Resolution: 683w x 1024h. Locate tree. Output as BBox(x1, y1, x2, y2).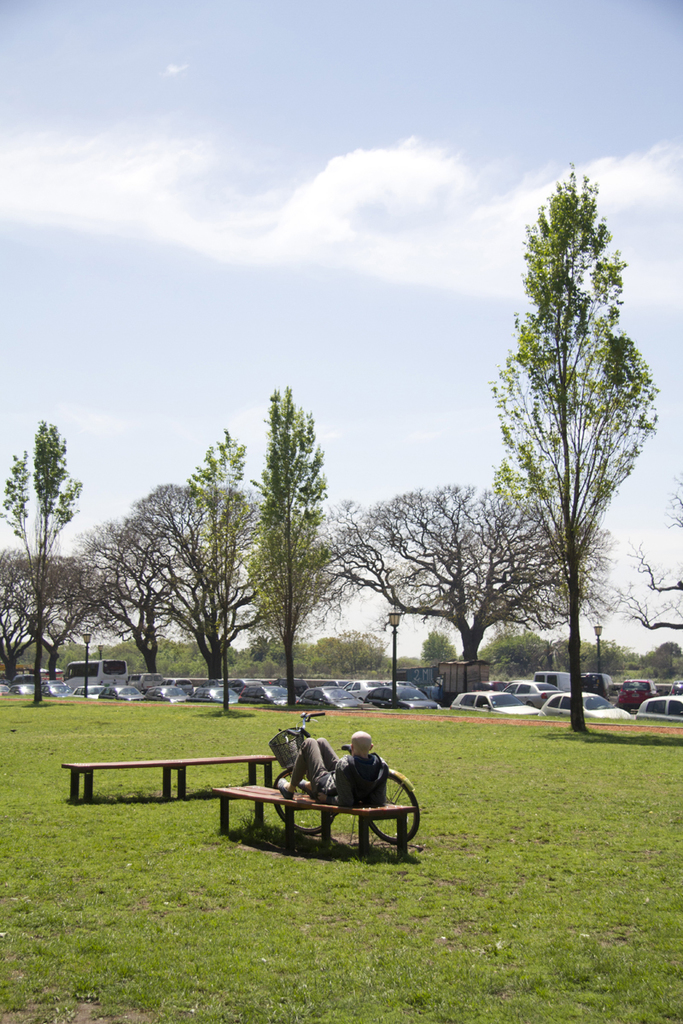
BBox(178, 436, 242, 690).
